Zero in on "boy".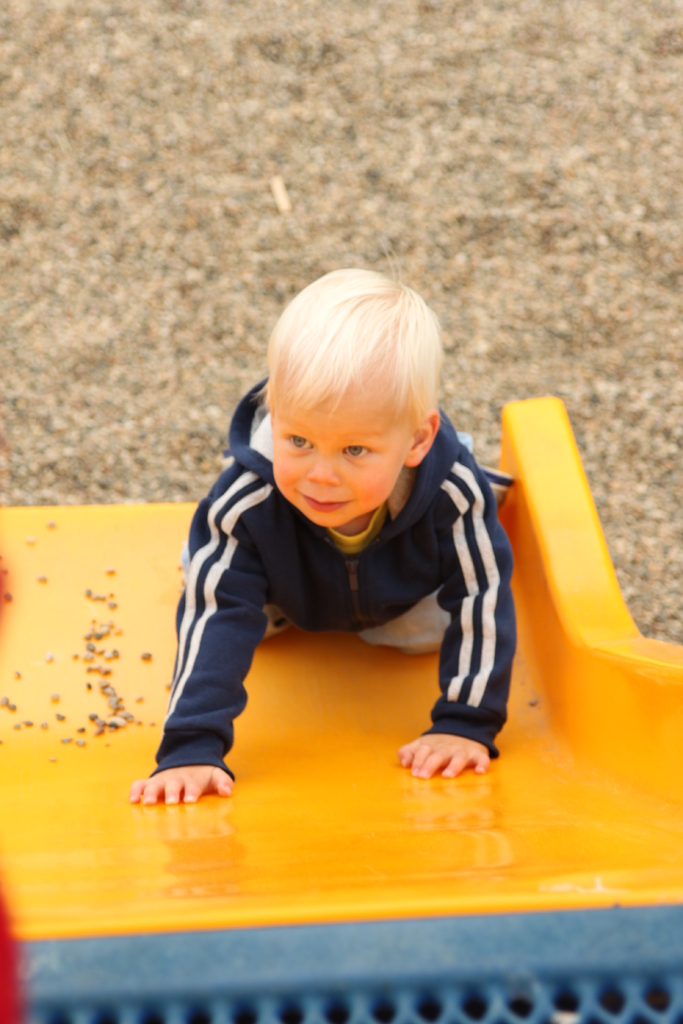
Zeroed in: crop(124, 259, 515, 808).
